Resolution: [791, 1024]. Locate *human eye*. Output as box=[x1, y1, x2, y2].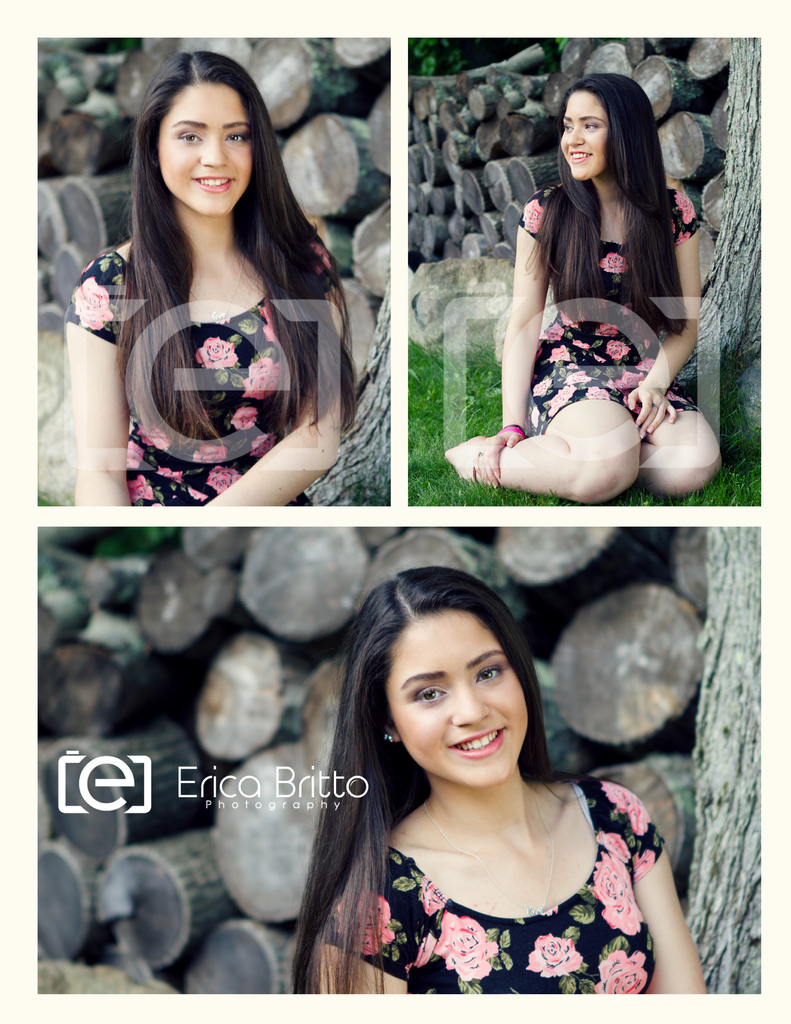
box=[563, 125, 574, 134].
